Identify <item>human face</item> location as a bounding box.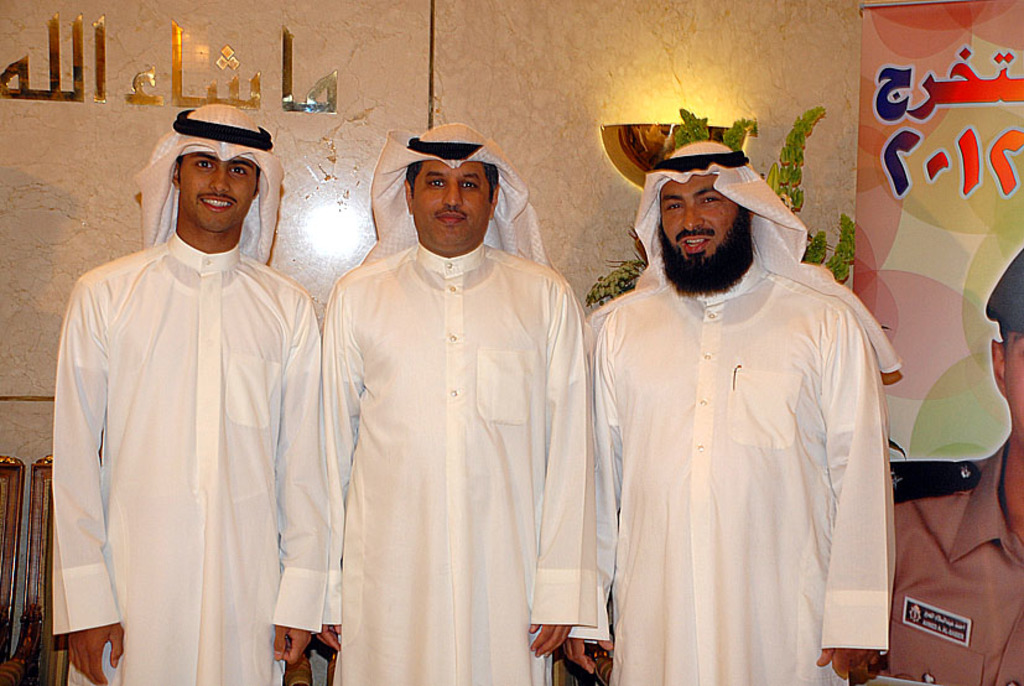
region(183, 151, 254, 233).
